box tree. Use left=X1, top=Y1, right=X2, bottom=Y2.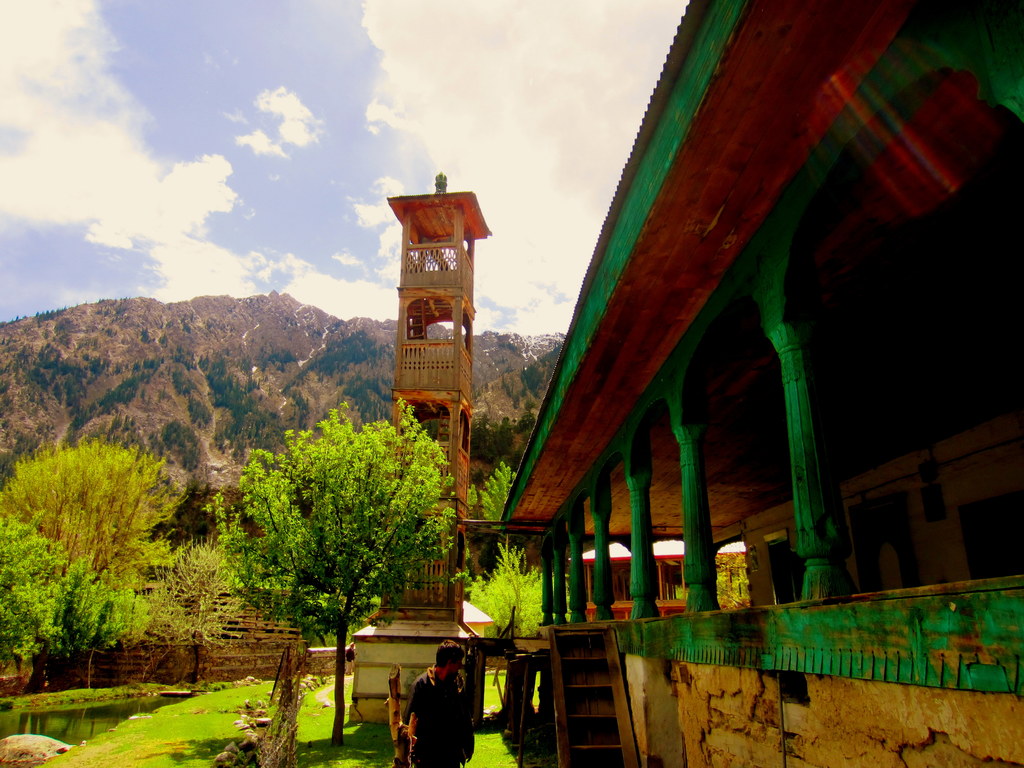
left=711, top=545, right=755, bottom=606.
